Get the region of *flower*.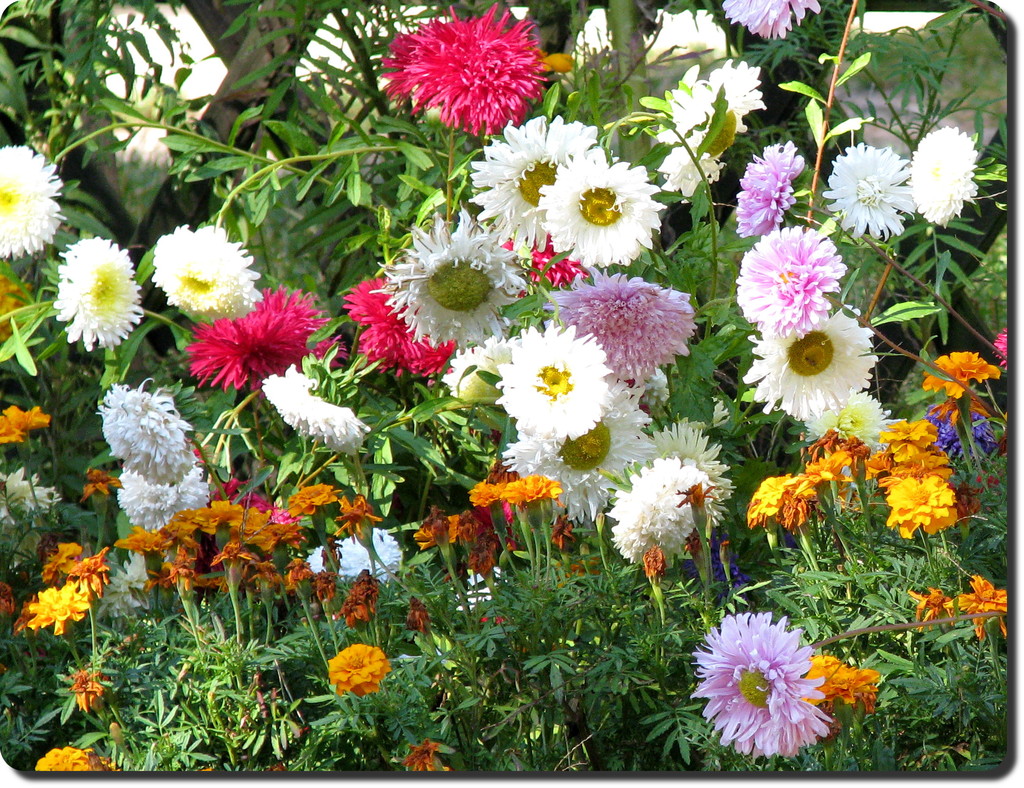
left=807, top=429, right=867, bottom=480.
